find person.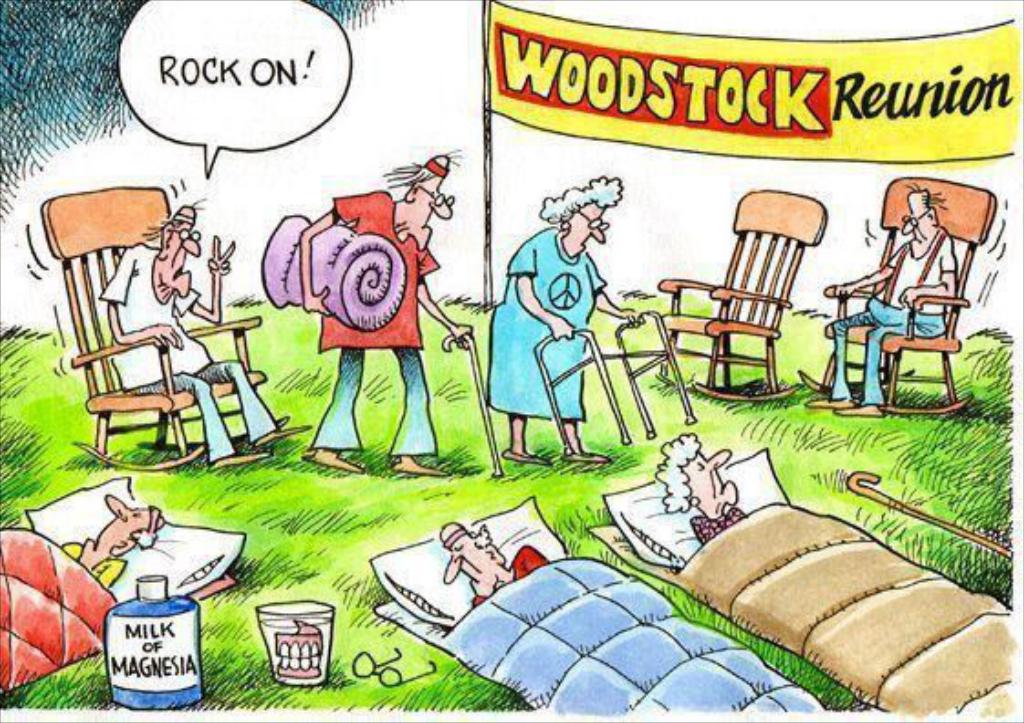
l=305, t=150, r=478, b=478.
